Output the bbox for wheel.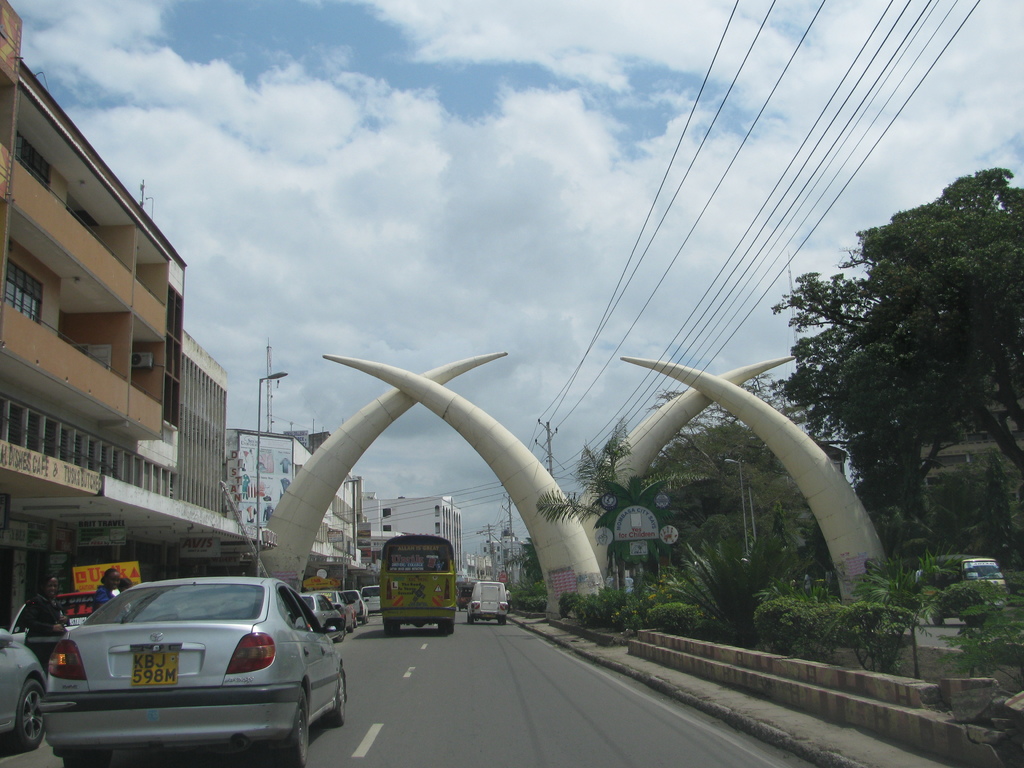
[left=337, top=631, right=348, bottom=644].
